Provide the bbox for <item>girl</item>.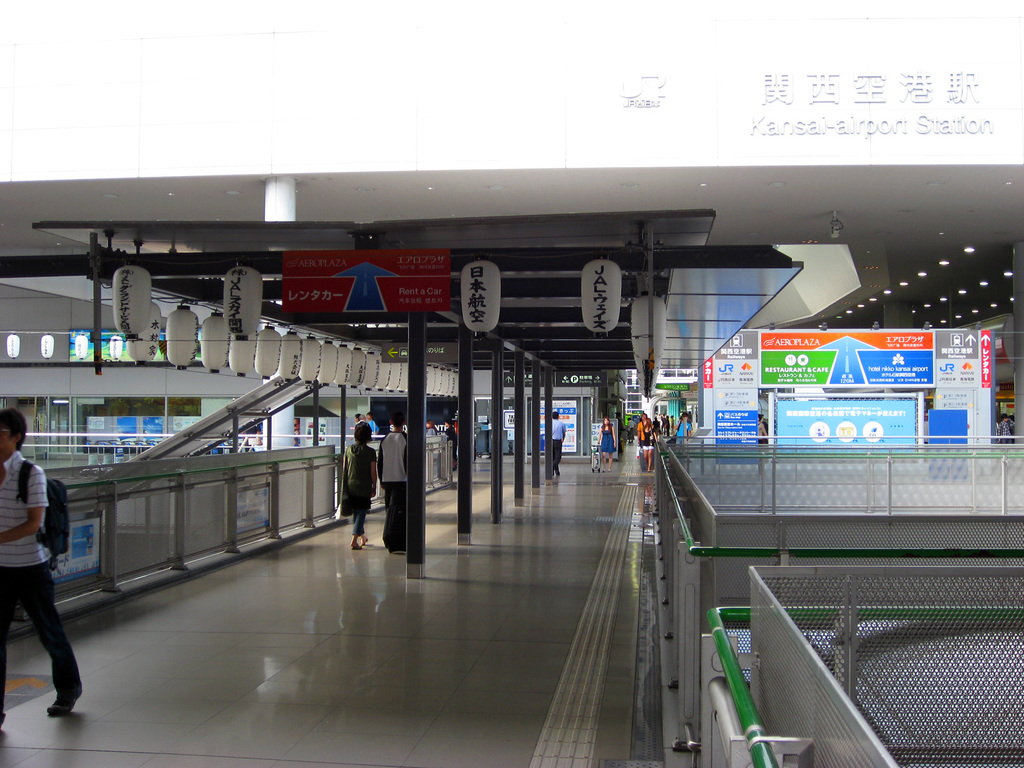
bbox=(640, 418, 654, 472).
